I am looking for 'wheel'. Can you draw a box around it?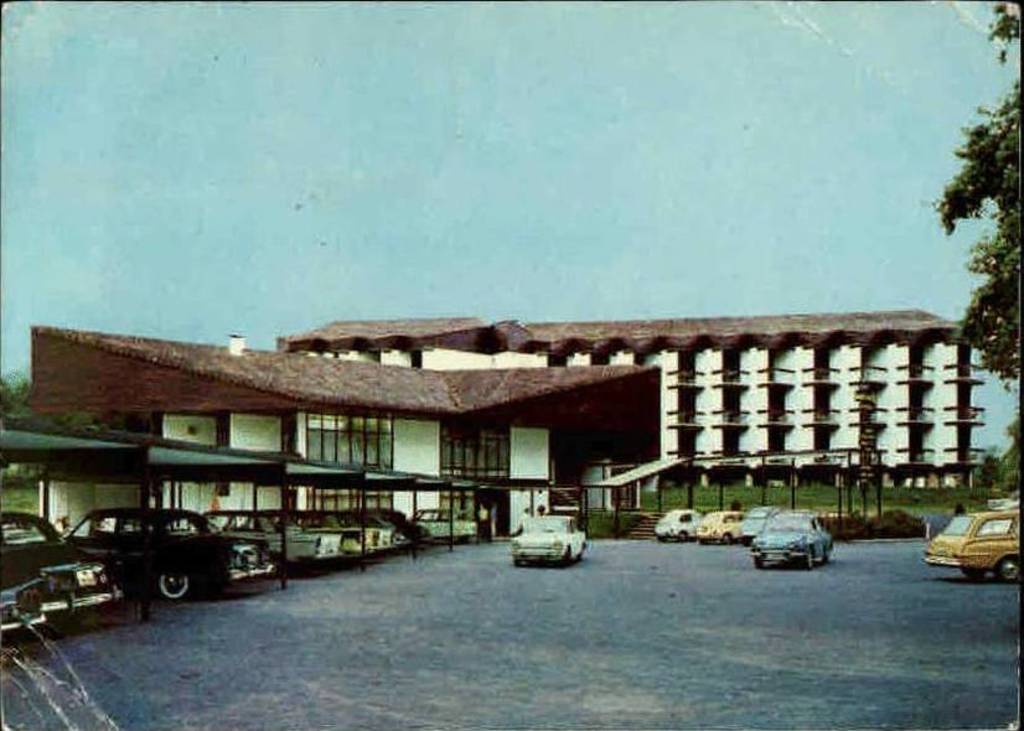
Sure, the bounding box is [802, 543, 814, 572].
